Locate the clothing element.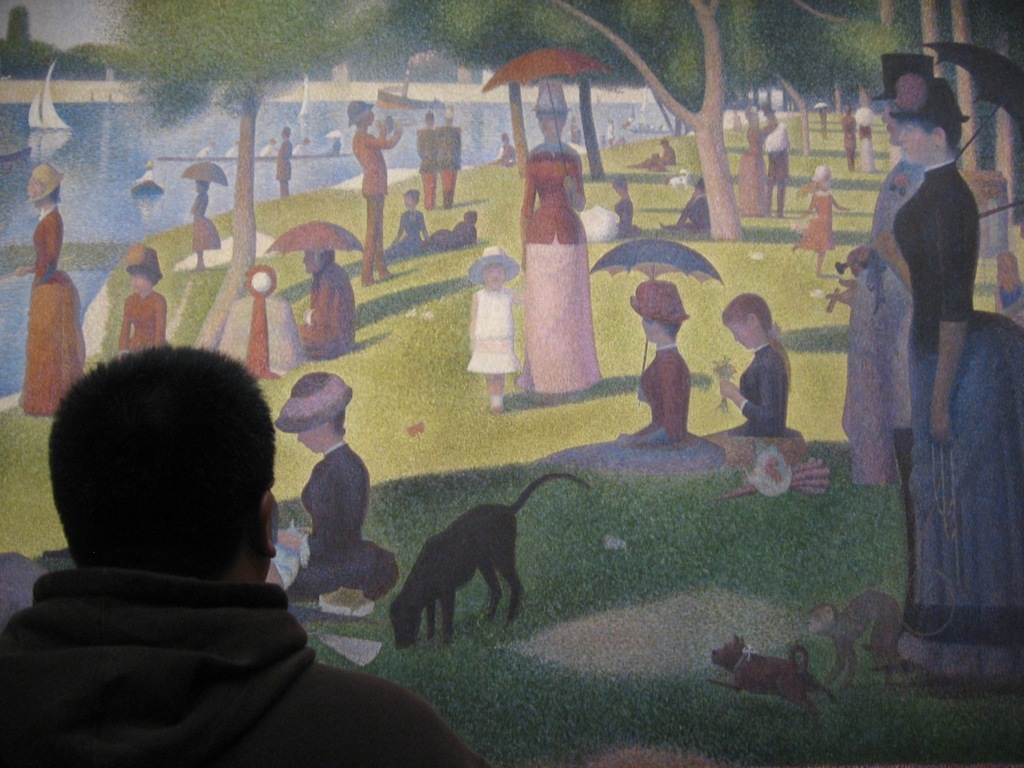
Element bbox: 680 196 708 234.
